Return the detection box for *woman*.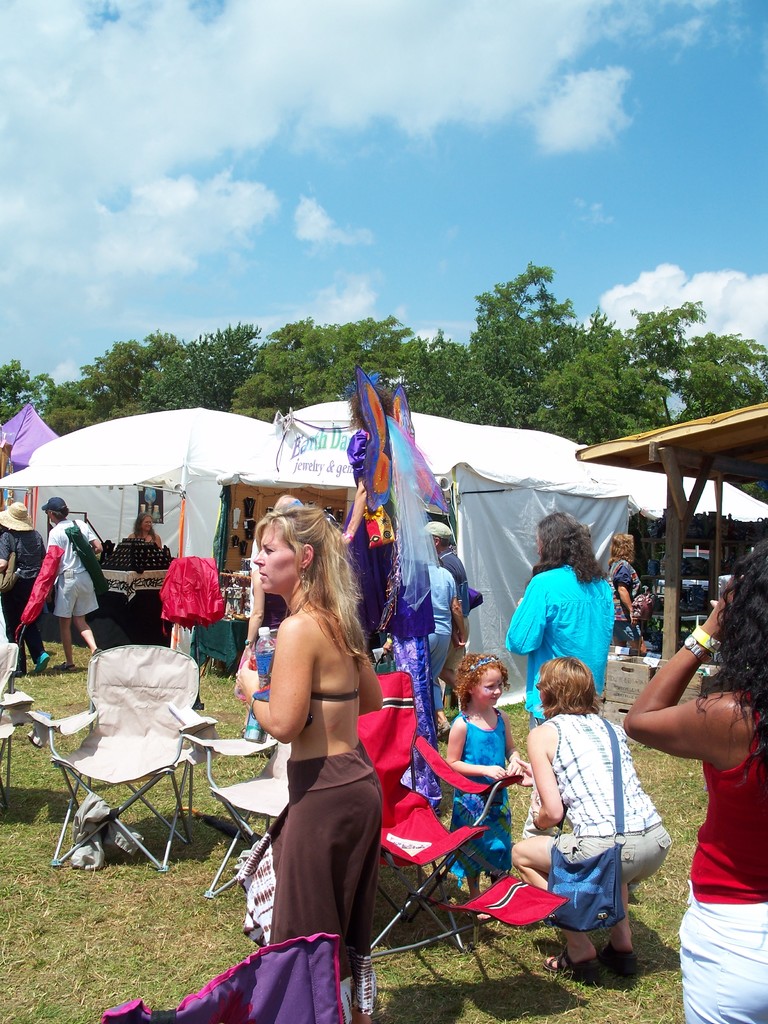
detection(504, 655, 675, 982).
